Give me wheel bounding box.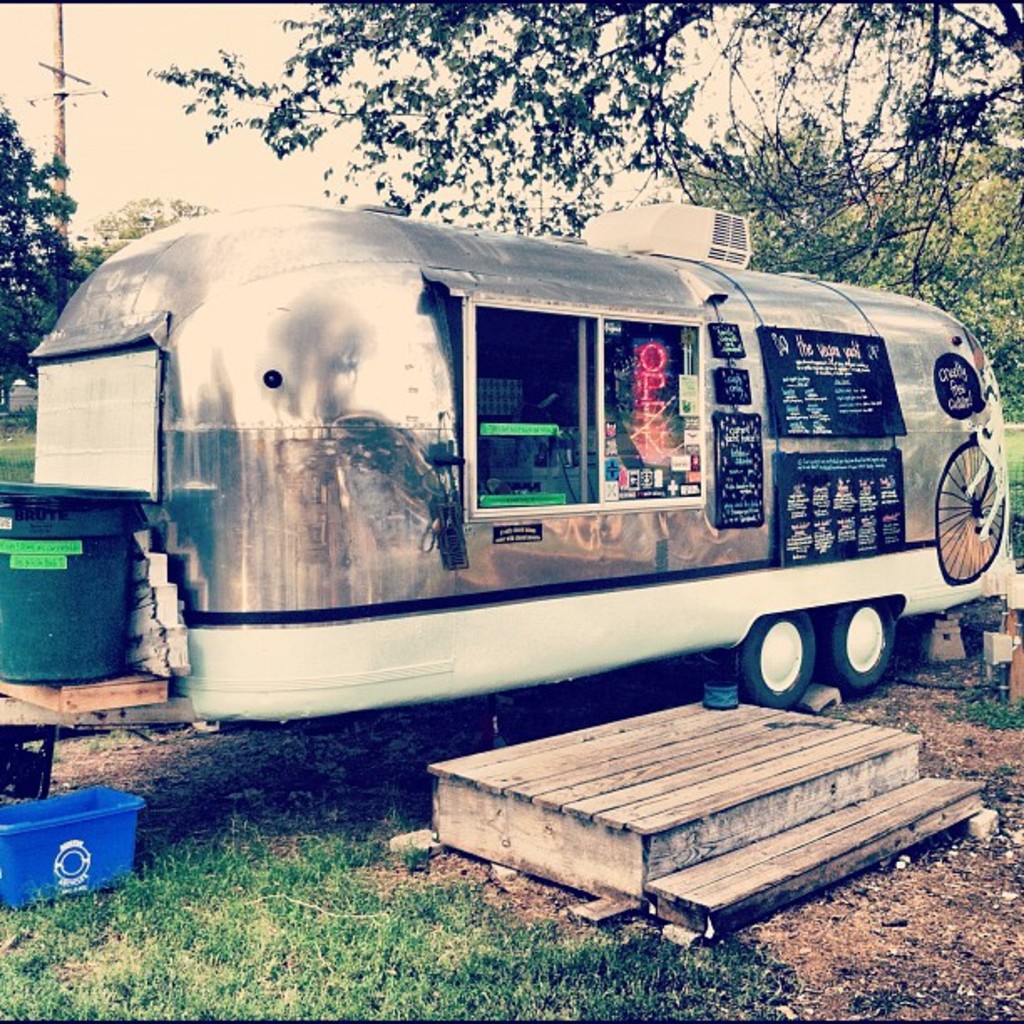
[left=827, top=596, right=897, bottom=694].
